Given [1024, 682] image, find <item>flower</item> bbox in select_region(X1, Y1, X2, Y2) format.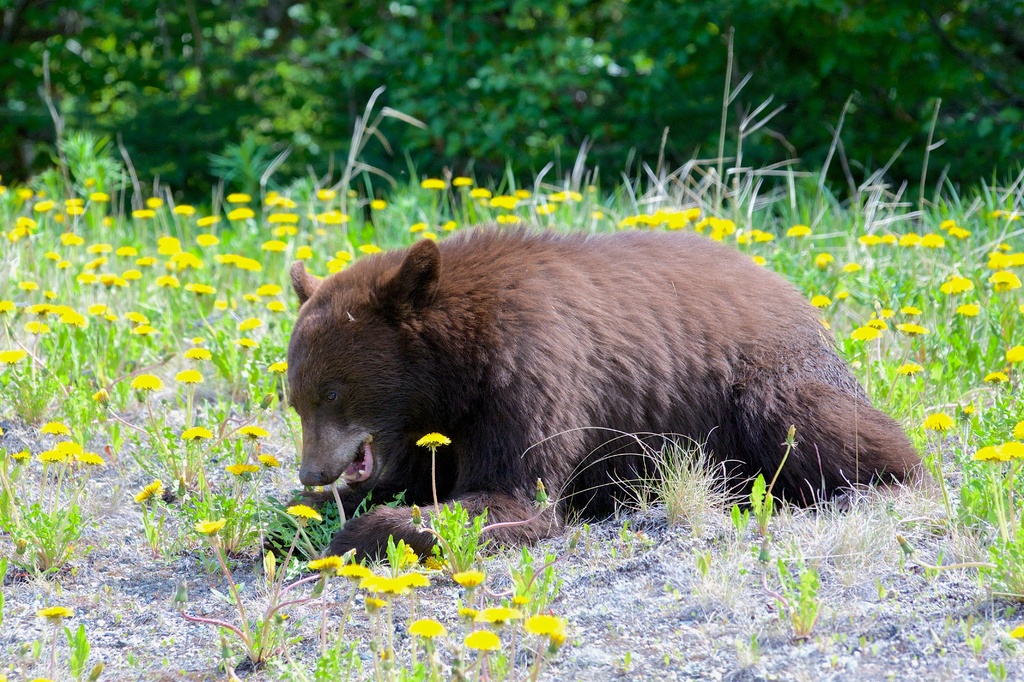
select_region(870, 321, 886, 329).
